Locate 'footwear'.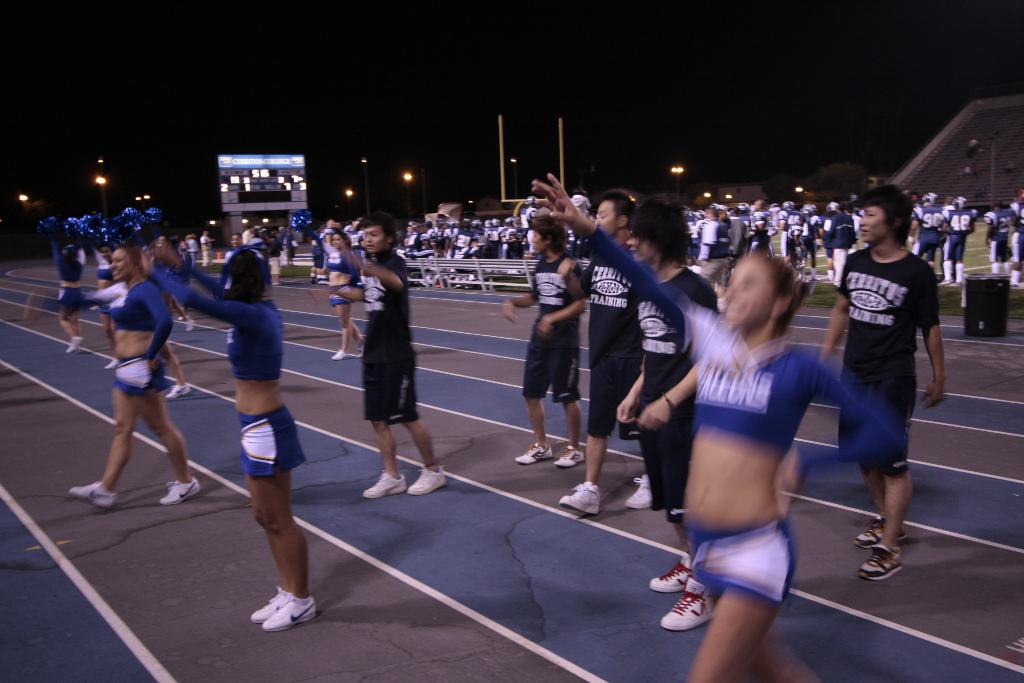
Bounding box: (662, 583, 715, 632).
